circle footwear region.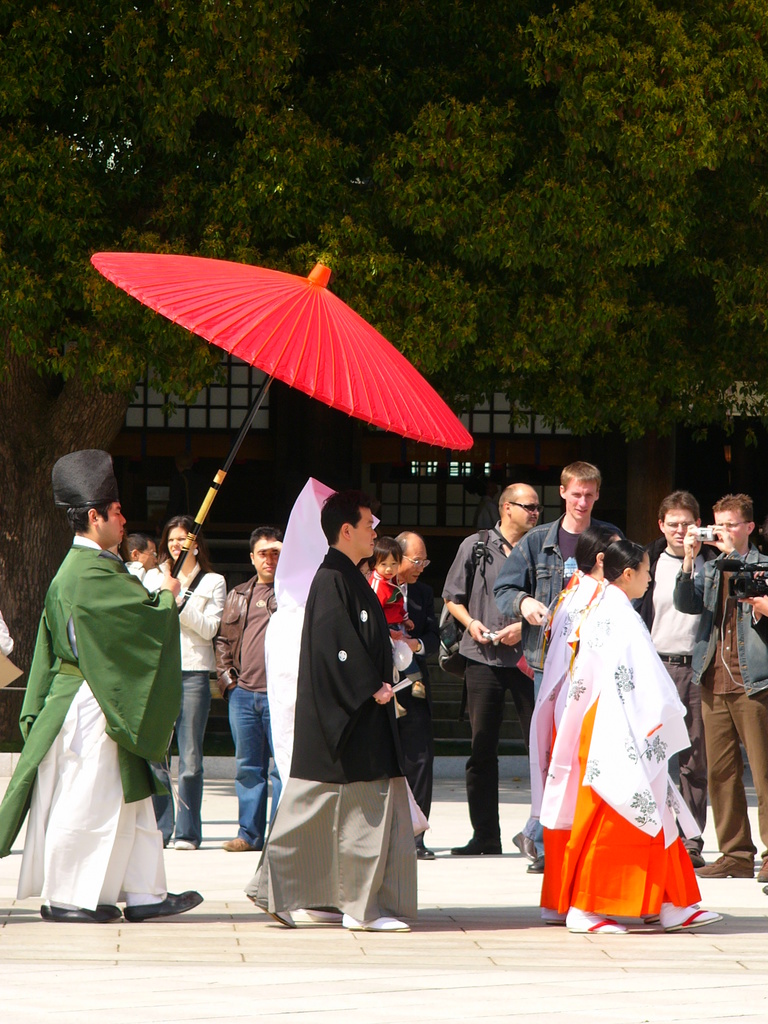
Region: <bbox>244, 897, 292, 923</bbox>.
